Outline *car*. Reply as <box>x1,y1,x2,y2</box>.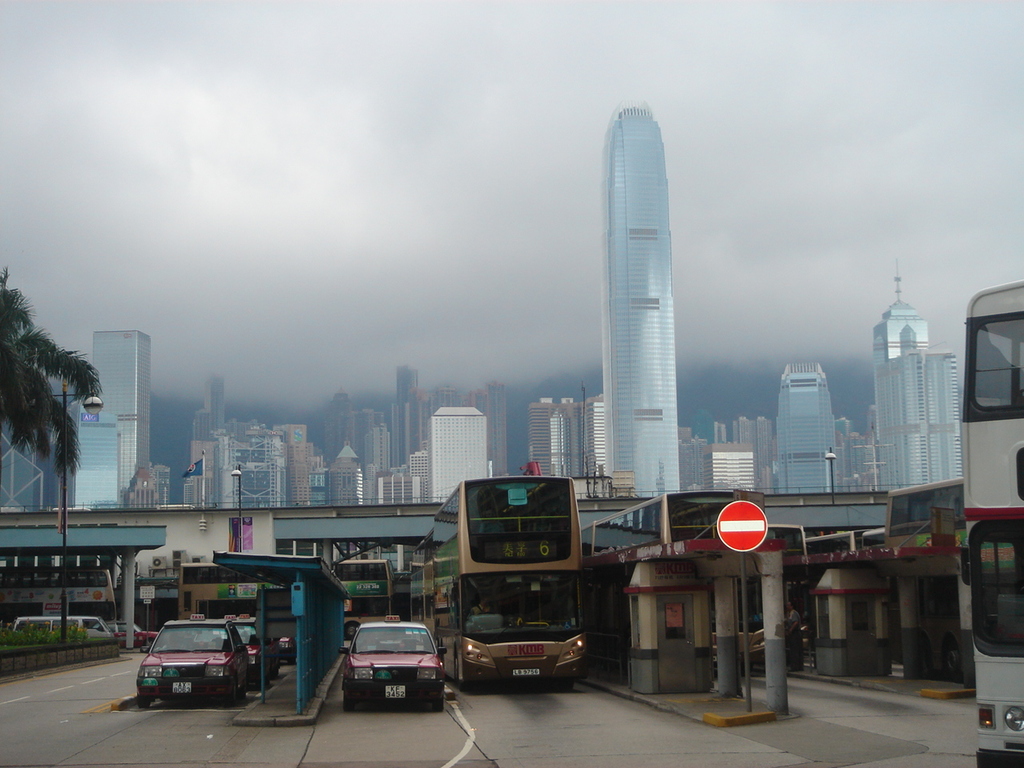
<box>342,617,450,709</box>.
